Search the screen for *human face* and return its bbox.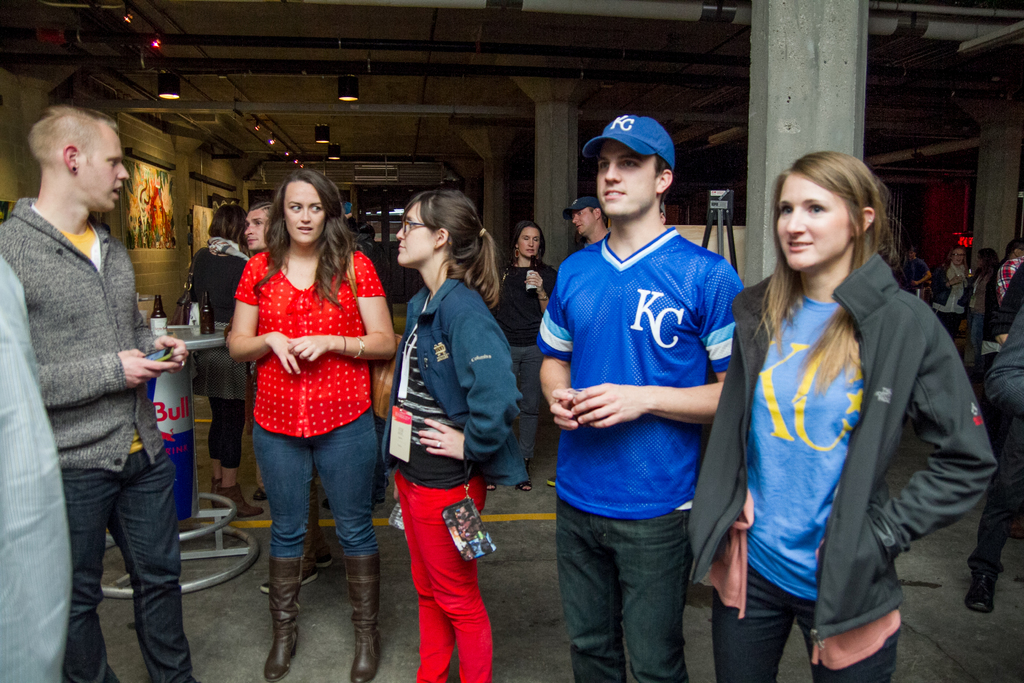
Found: [x1=517, y1=226, x2=541, y2=257].
